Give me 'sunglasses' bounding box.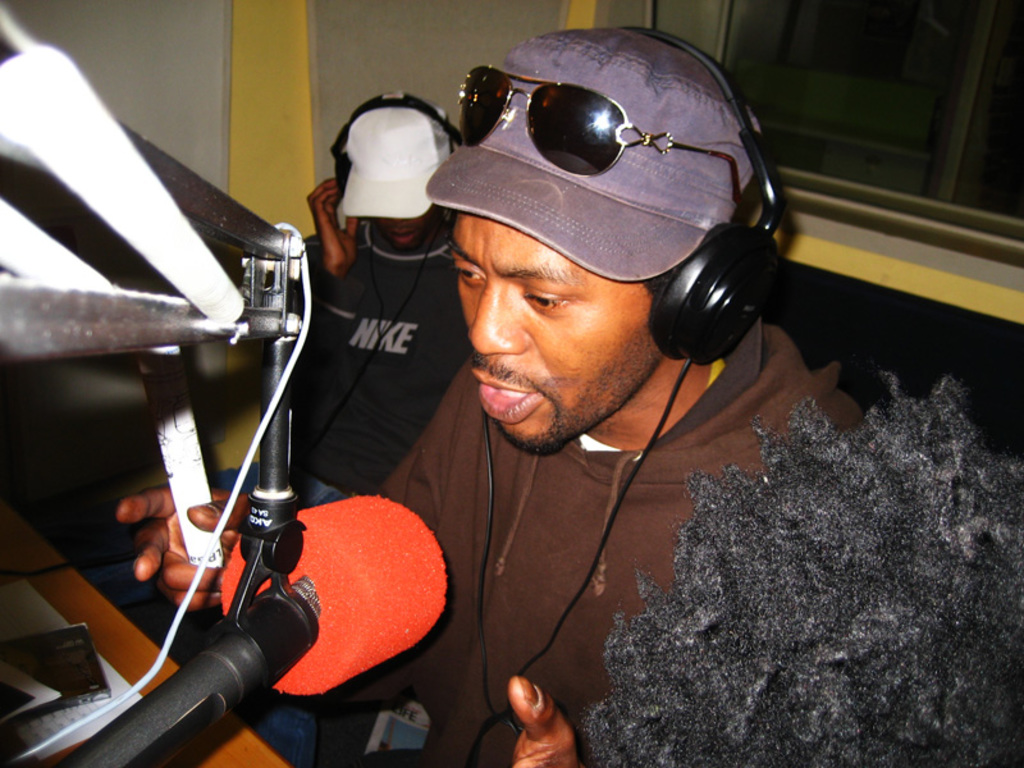
region(456, 61, 744, 202).
